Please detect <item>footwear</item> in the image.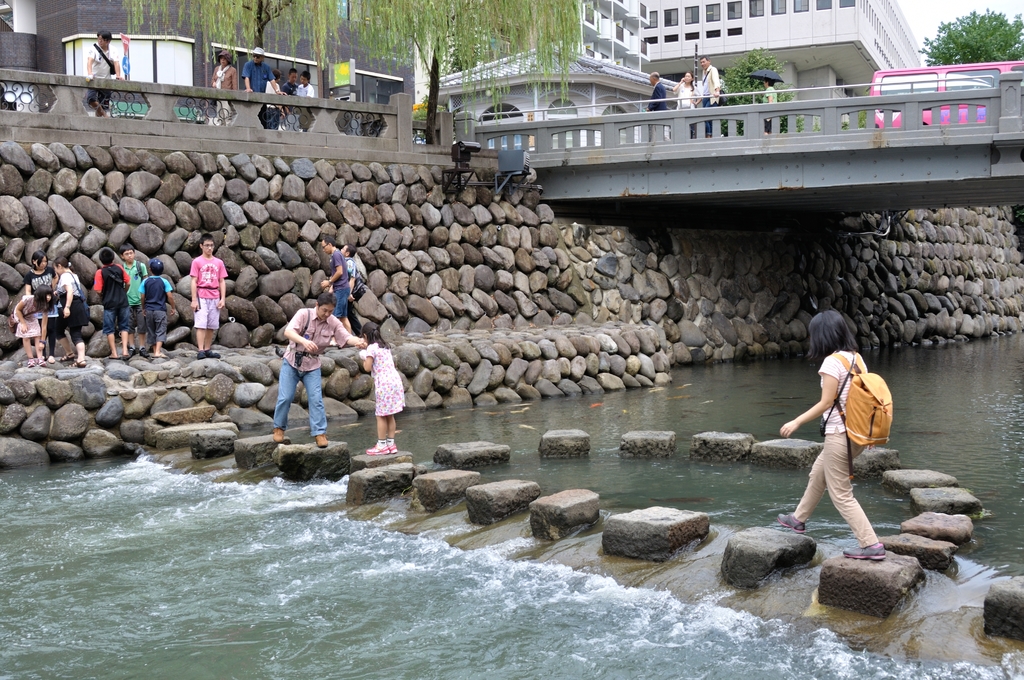
detection(841, 543, 884, 560).
